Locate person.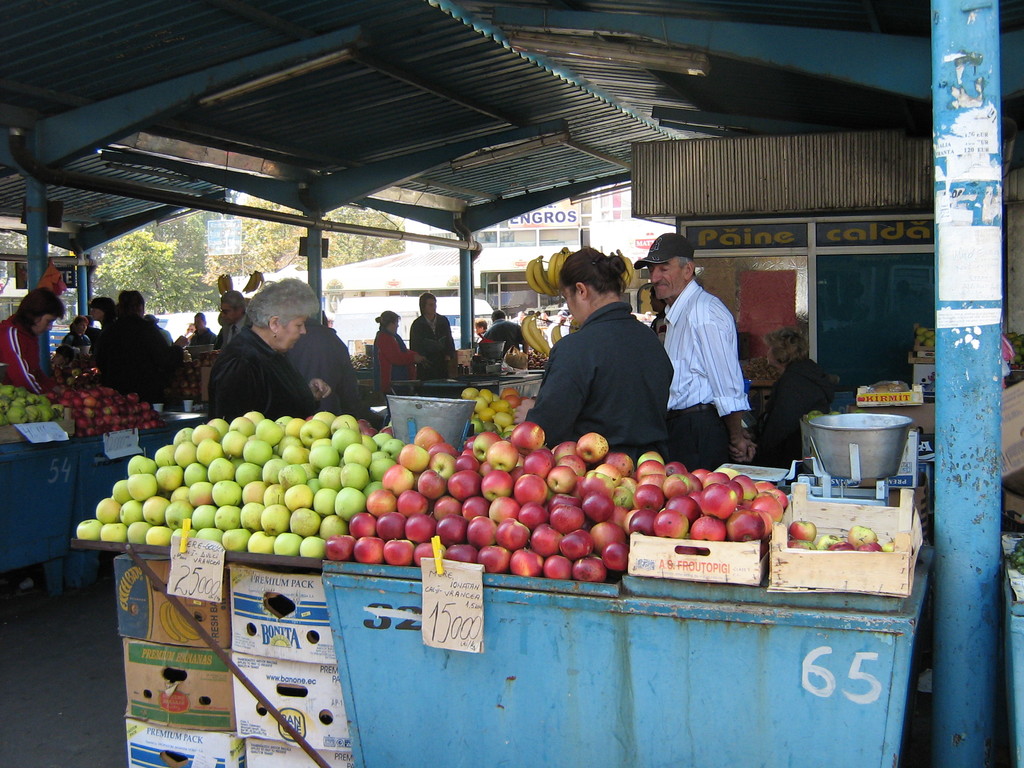
Bounding box: box(556, 307, 568, 331).
